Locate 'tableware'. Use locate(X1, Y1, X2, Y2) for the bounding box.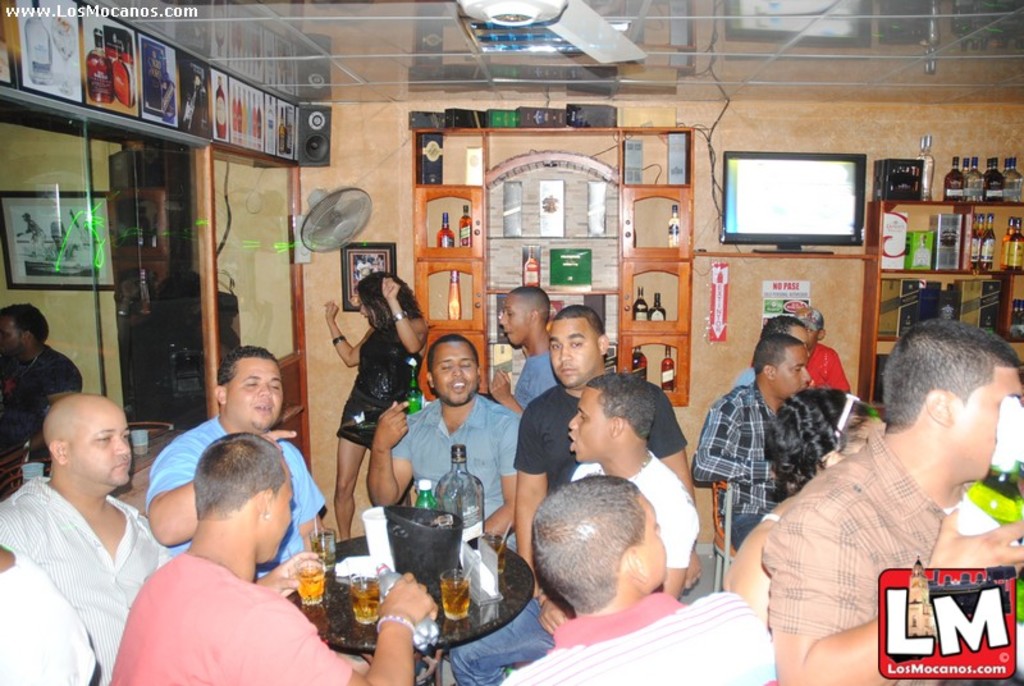
locate(435, 567, 472, 619).
